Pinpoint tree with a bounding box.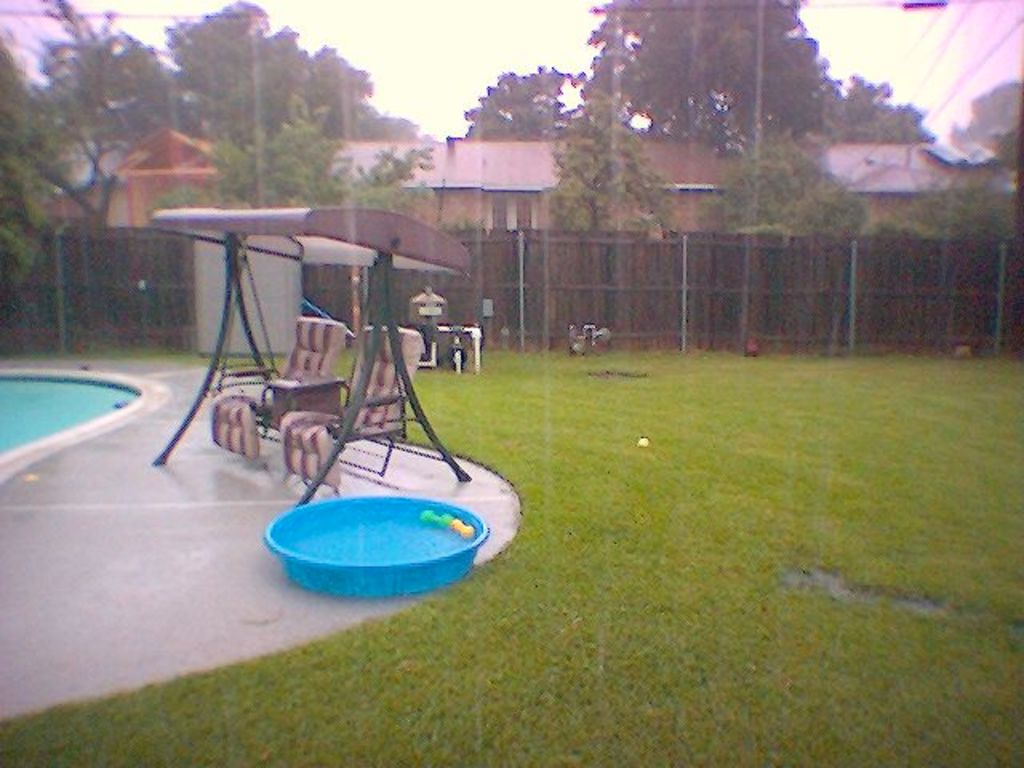
x1=69, y1=0, x2=438, y2=171.
